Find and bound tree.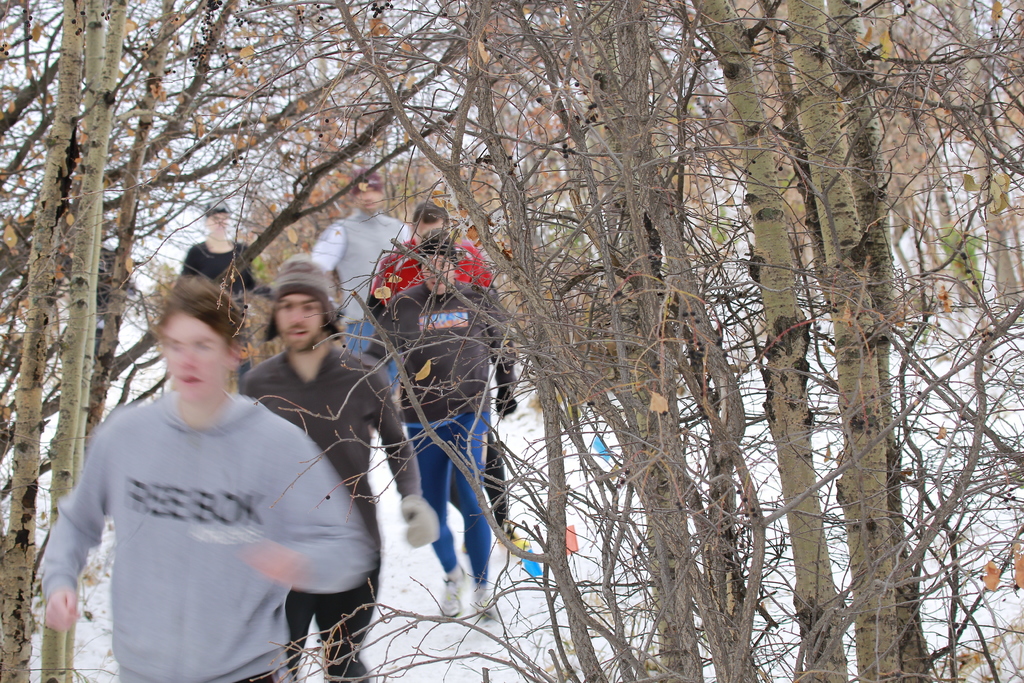
Bound: region(692, 0, 860, 682).
